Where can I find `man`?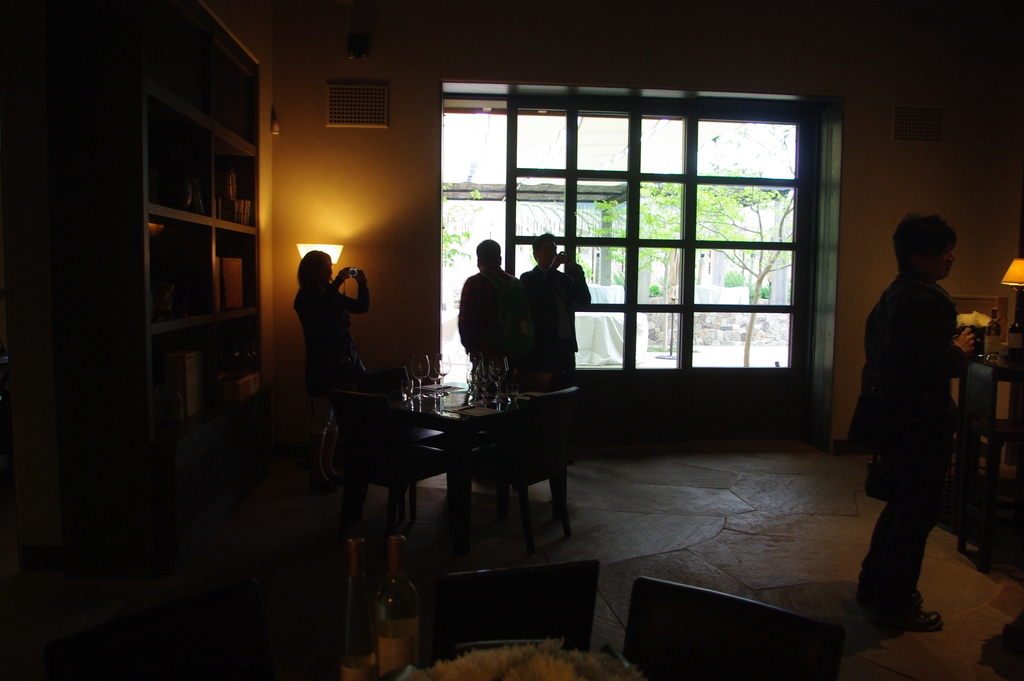
You can find it at x1=460, y1=238, x2=518, y2=373.
